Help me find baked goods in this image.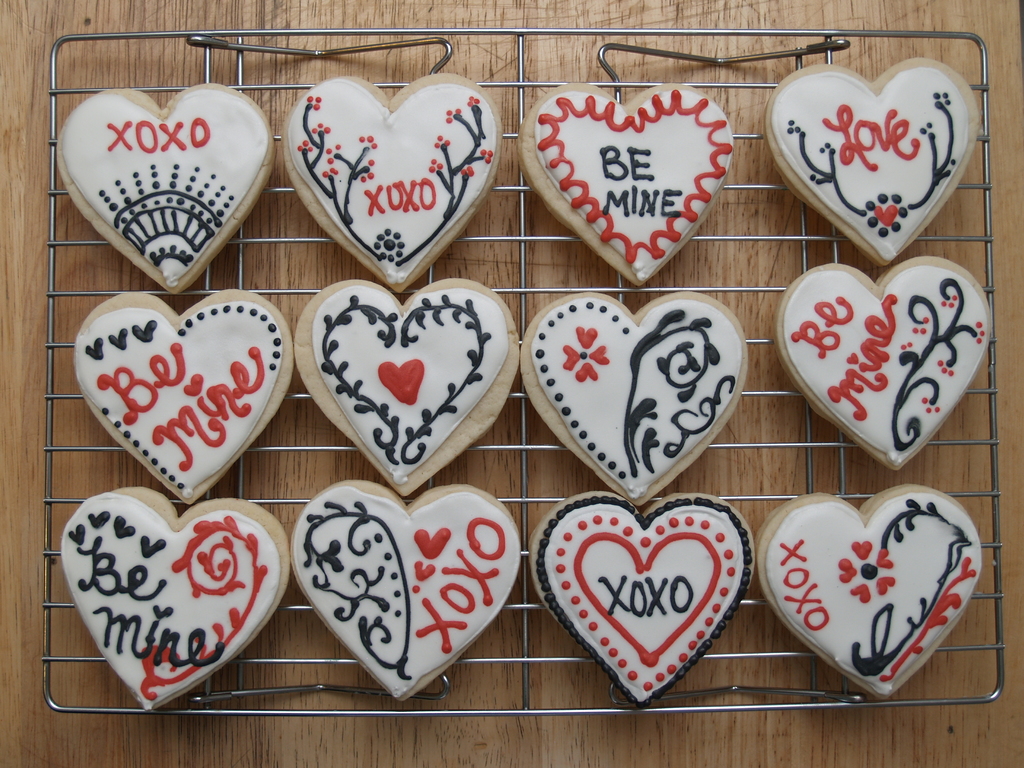
Found it: <region>292, 278, 520, 499</region>.
